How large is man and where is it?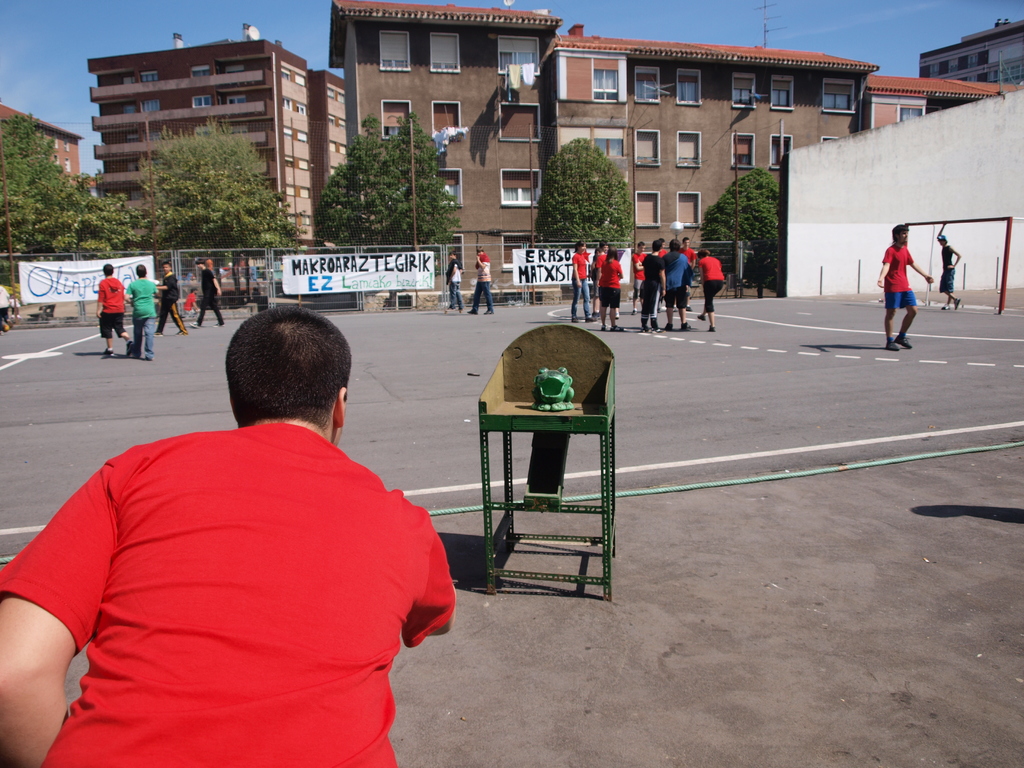
Bounding box: {"left": 468, "top": 245, "right": 499, "bottom": 317}.
